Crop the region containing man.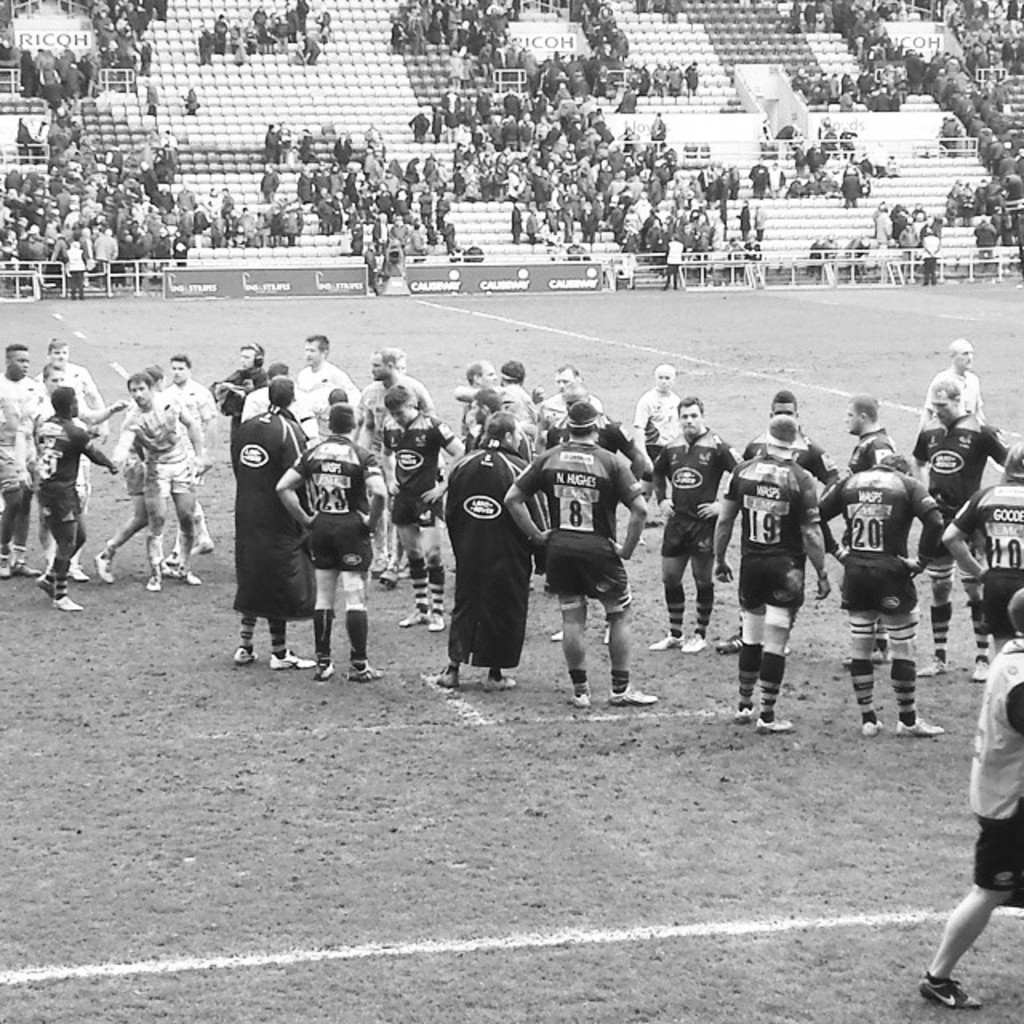
Crop region: 357 344 437 579.
